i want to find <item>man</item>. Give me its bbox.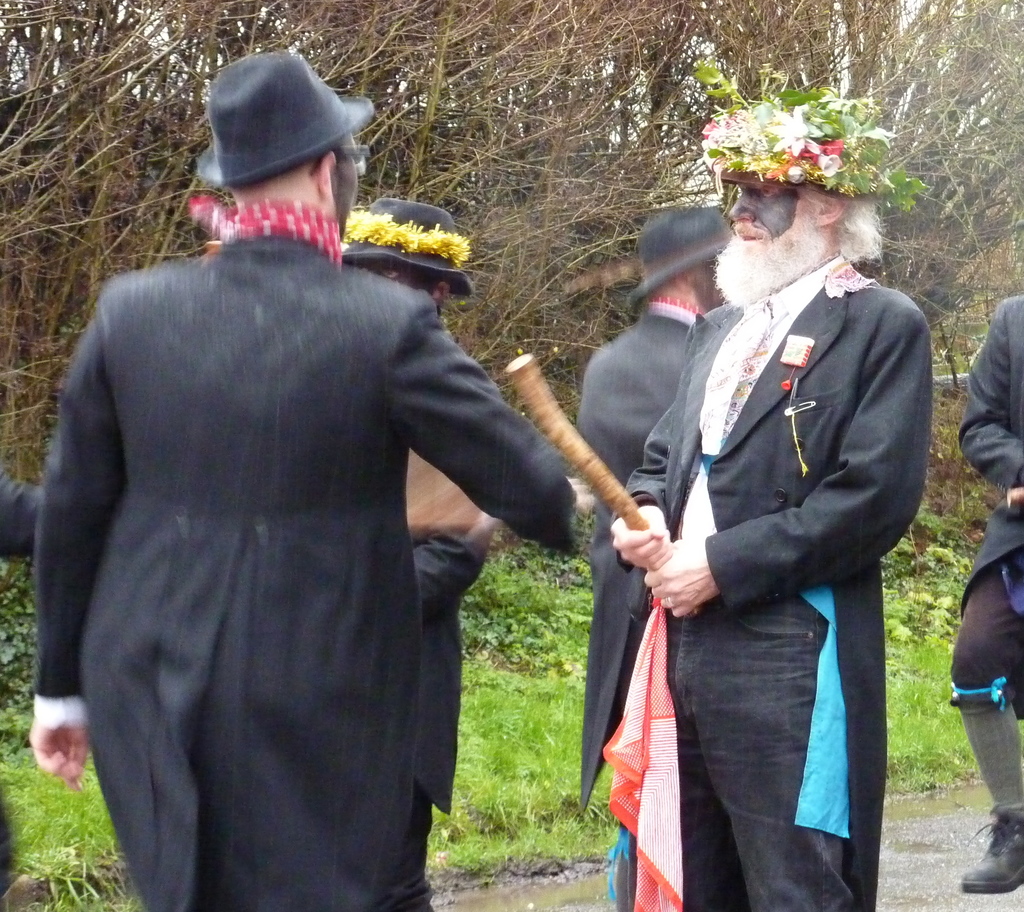
x1=26, y1=42, x2=578, y2=911.
